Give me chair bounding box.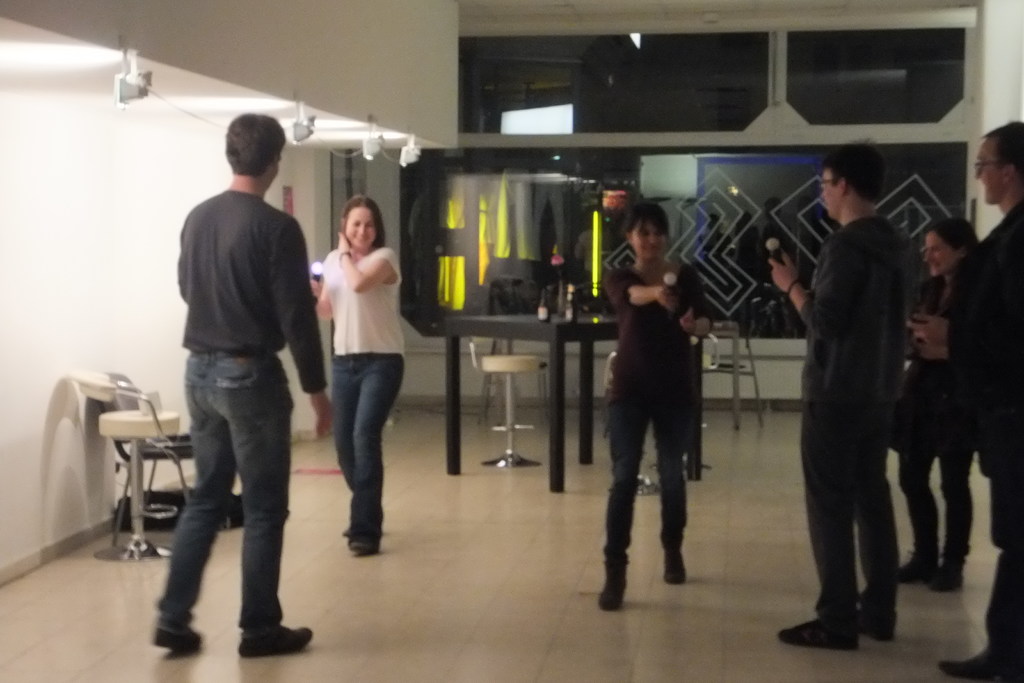
rect(703, 322, 745, 431).
